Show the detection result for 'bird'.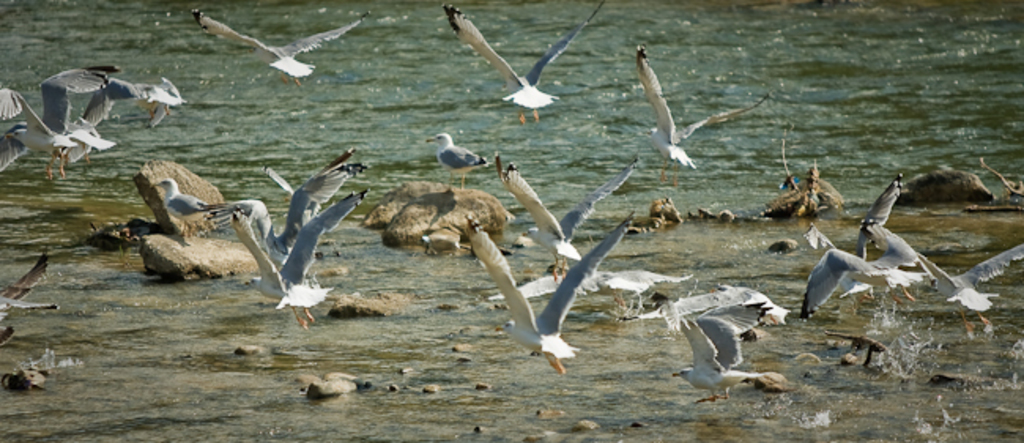
424:129:487:191.
